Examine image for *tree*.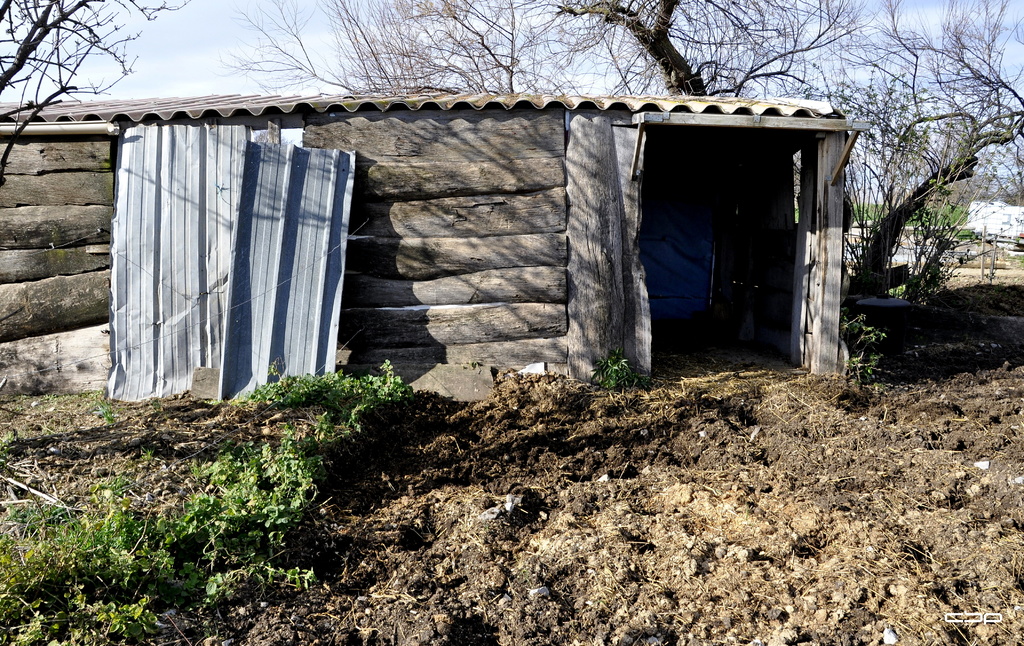
Examination result: bbox=(0, 0, 190, 182).
